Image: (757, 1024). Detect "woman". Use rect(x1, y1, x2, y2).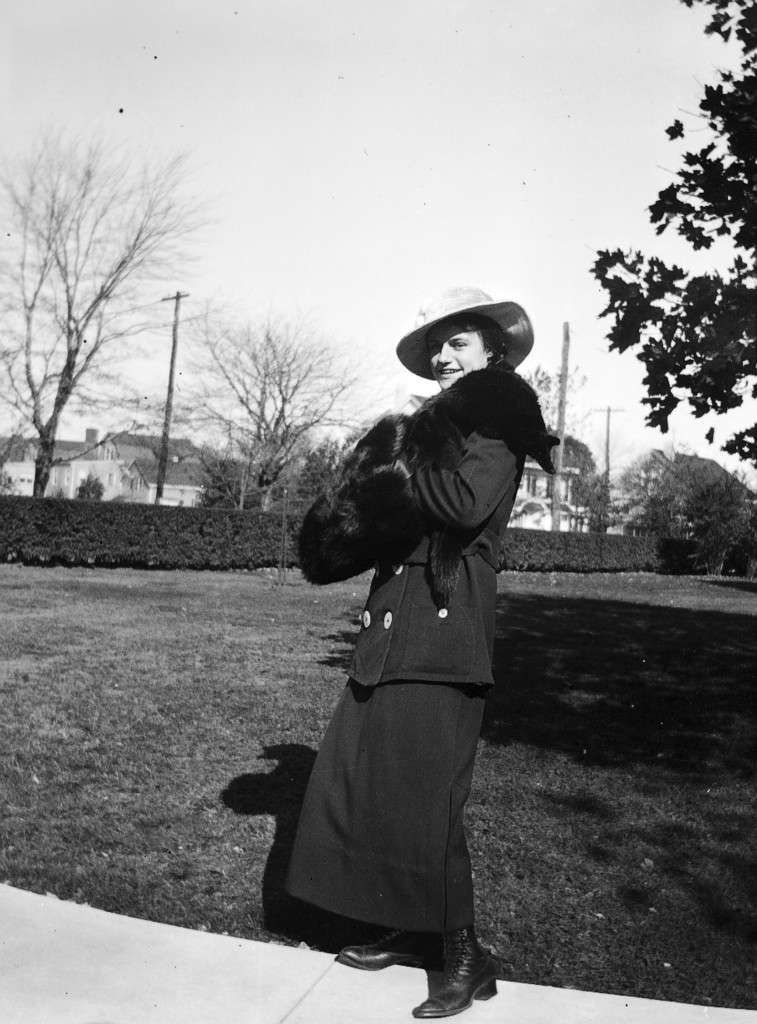
rect(279, 284, 565, 1022).
